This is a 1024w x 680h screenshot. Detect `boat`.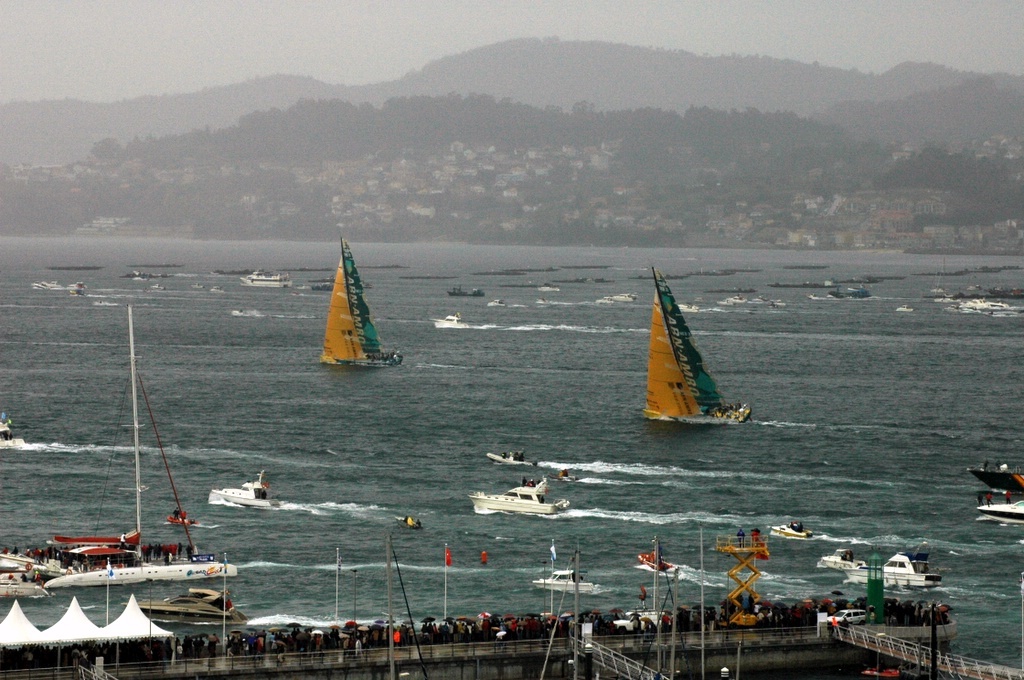
<region>209, 476, 273, 501</region>.
